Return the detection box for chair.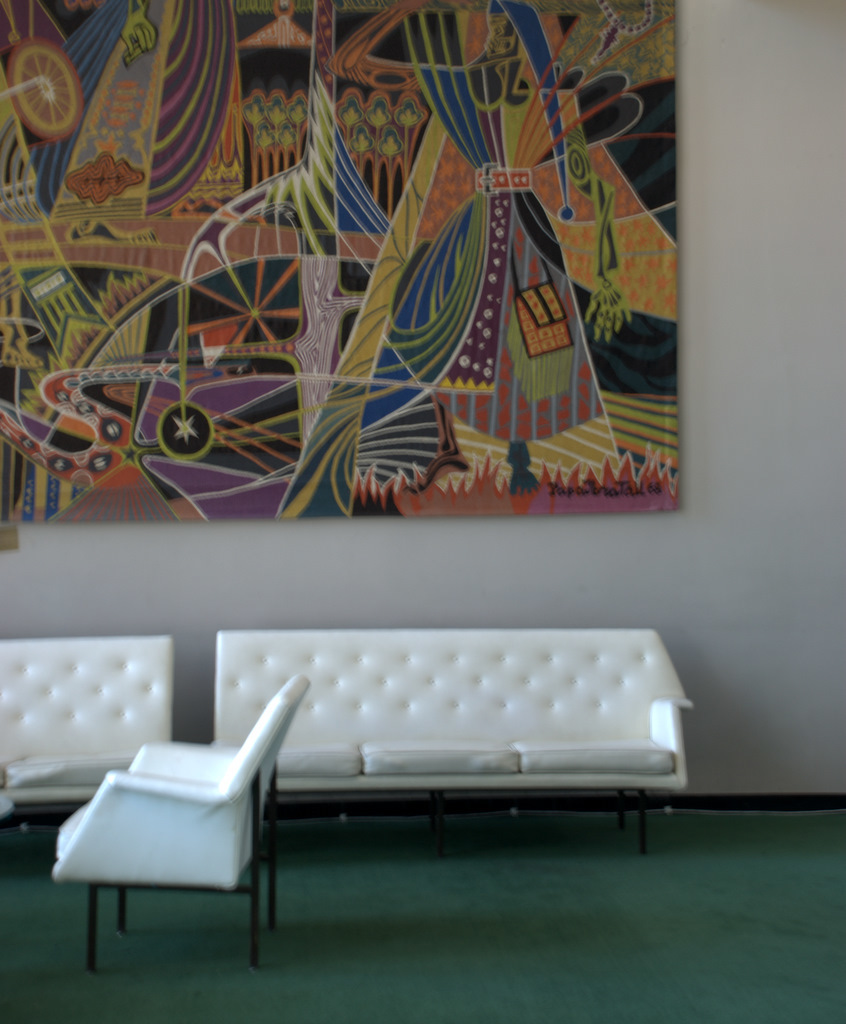
(47, 678, 305, 991).
